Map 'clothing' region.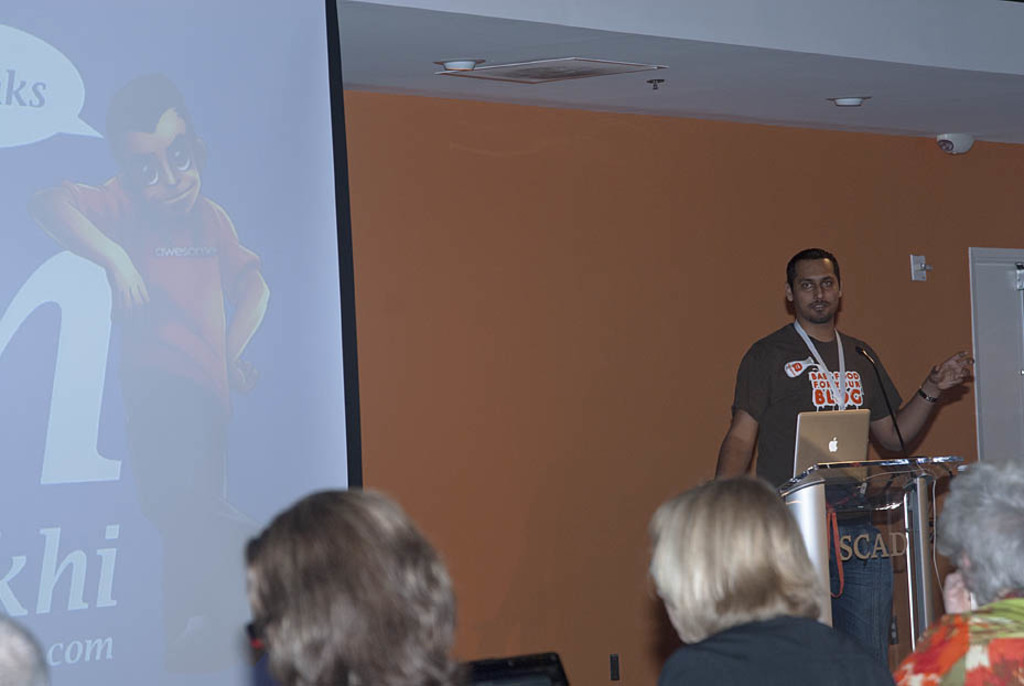
Mapped to <region>725, 297, 905, 492</region>.
